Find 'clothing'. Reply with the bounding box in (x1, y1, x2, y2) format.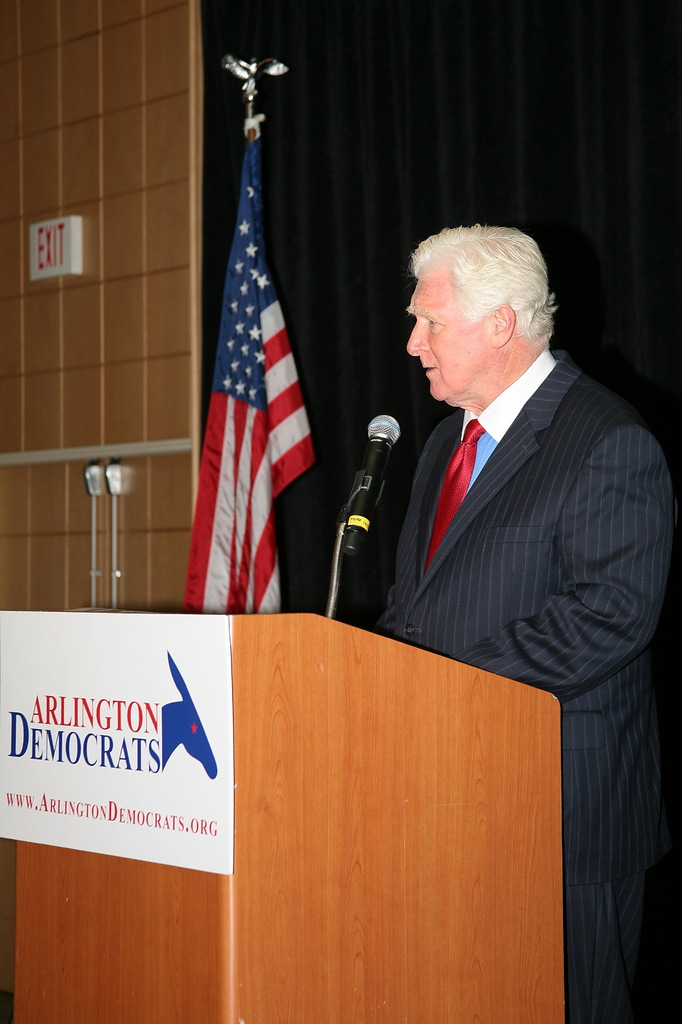
(397, 312, 661, 956).
